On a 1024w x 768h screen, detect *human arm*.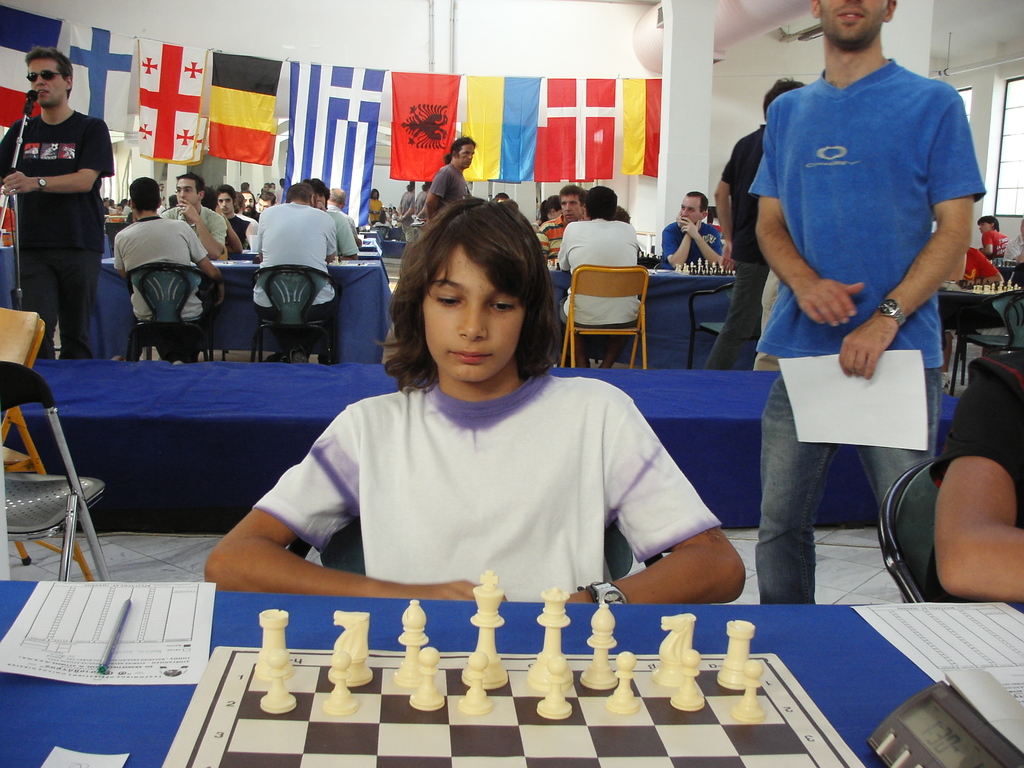
836:95:986:380.
